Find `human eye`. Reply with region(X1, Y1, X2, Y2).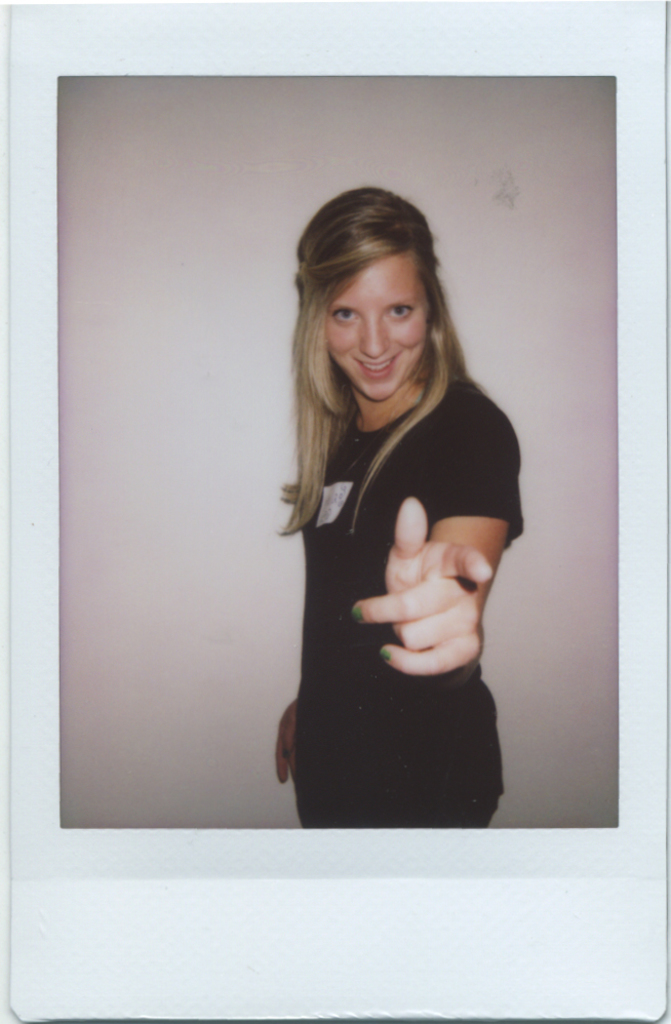
region(385, 306, 419, 324).
